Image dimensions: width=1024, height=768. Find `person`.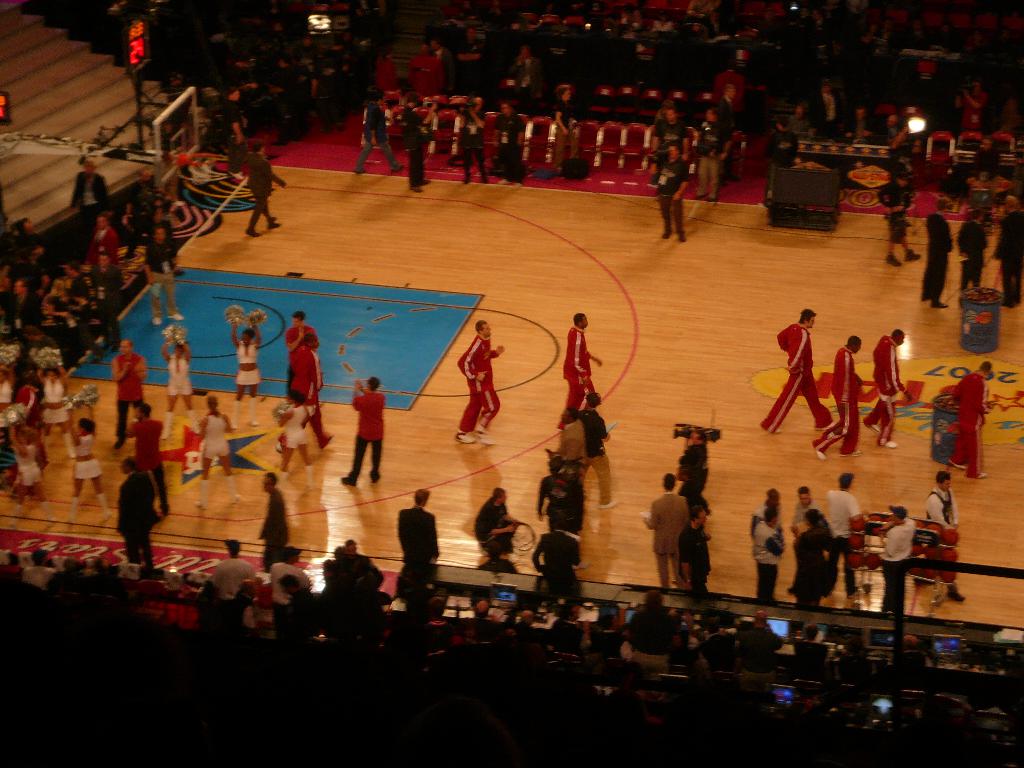
bbox=[107, 337, 142, 450].
